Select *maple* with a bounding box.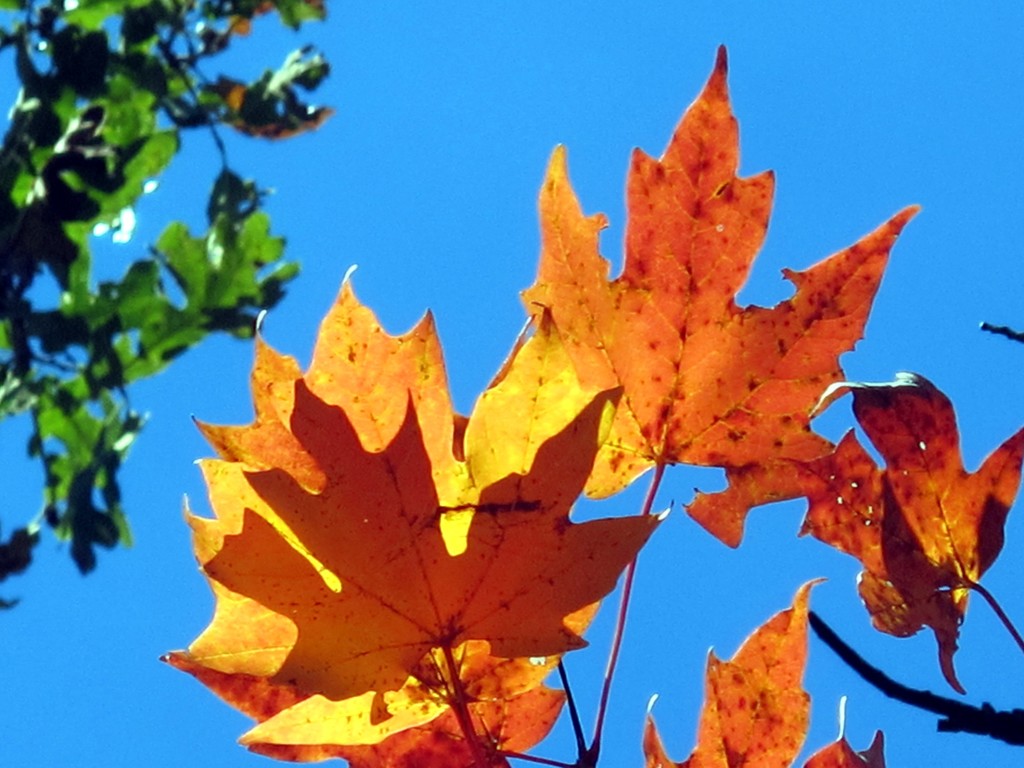
bbox=[516, 36, 922, 767].
